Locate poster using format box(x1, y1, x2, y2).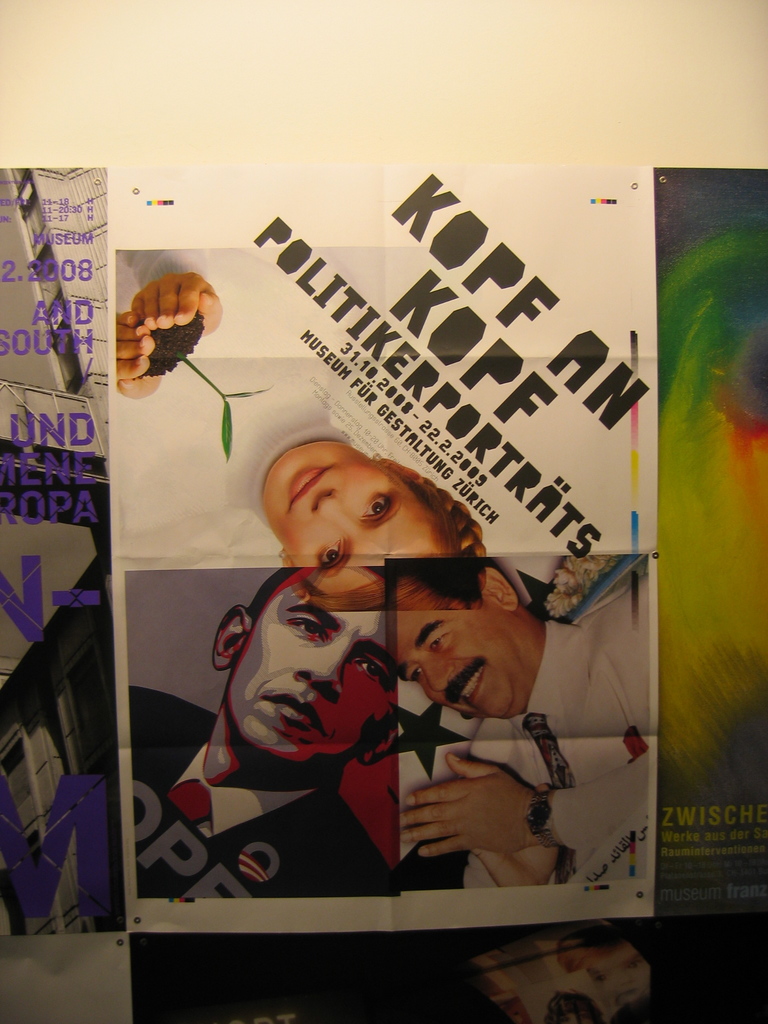
box(124, 166, 767, 1023).
